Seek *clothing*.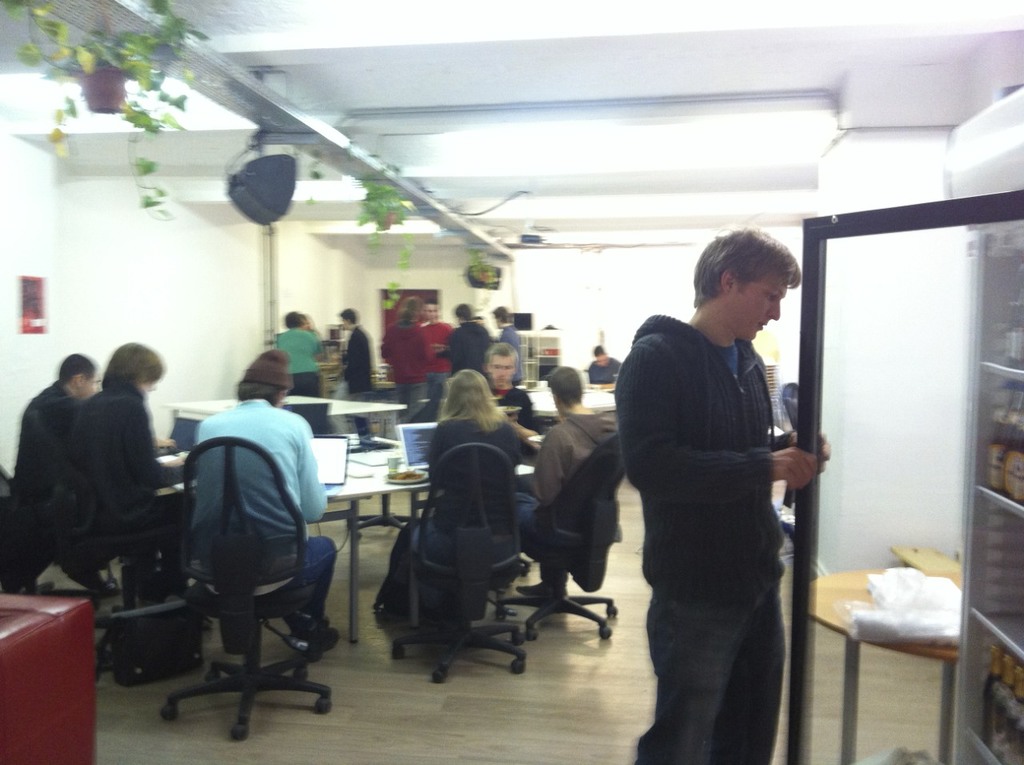
crop(340, 323, 374, 440).
